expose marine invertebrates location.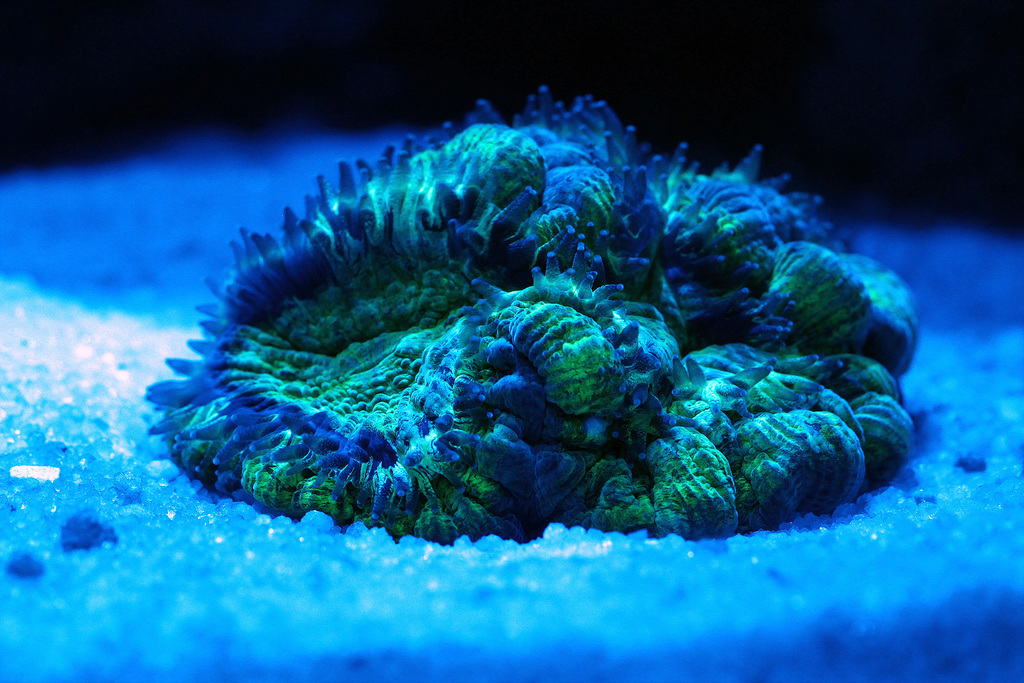
Exposed at rect(819, 313, 915, 397).
